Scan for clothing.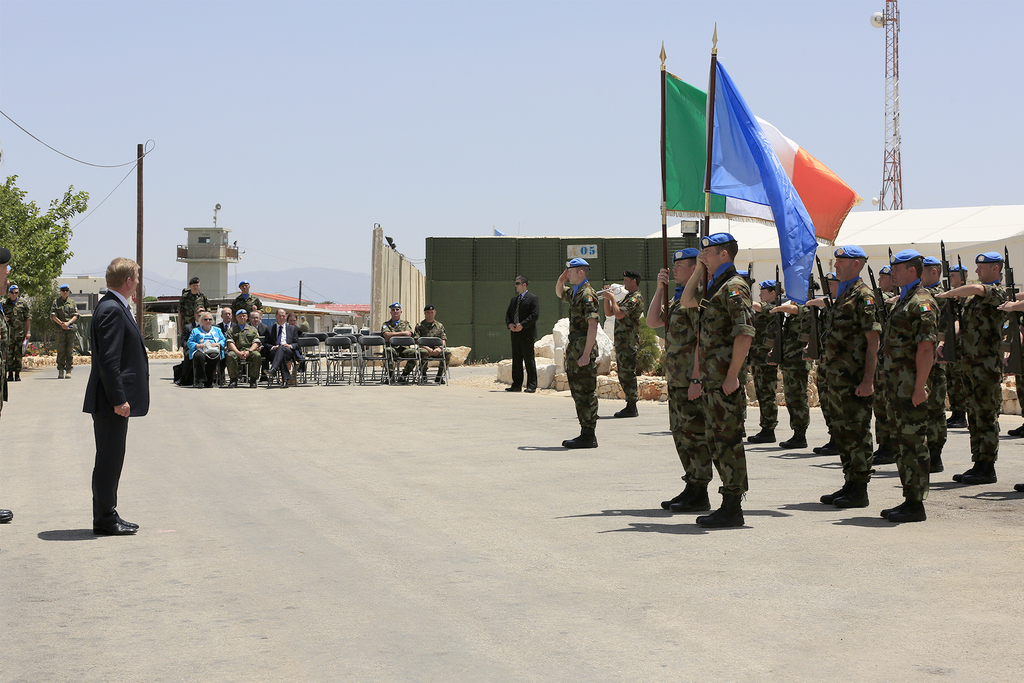
Scan result: l=376, t=319, r=418, b=374.
